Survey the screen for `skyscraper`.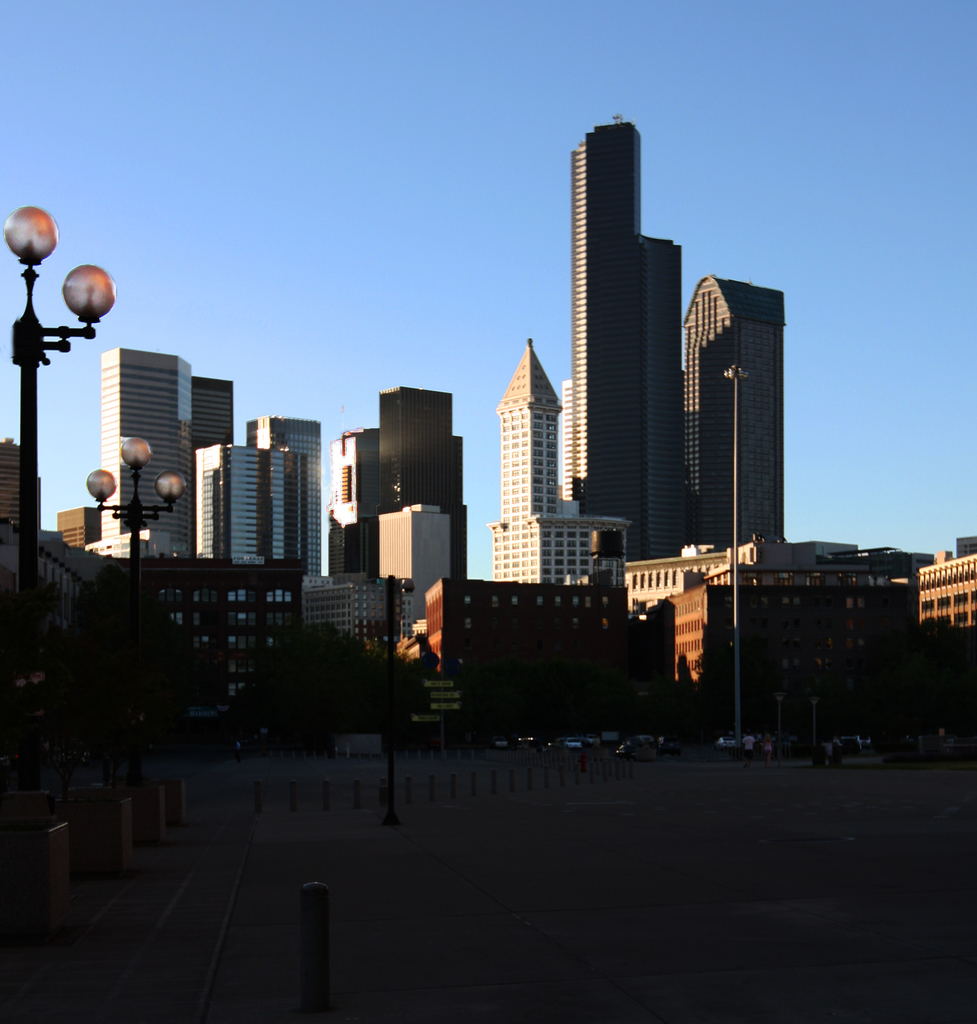
Survey found: bbox=[242, 410, 326, 584].
